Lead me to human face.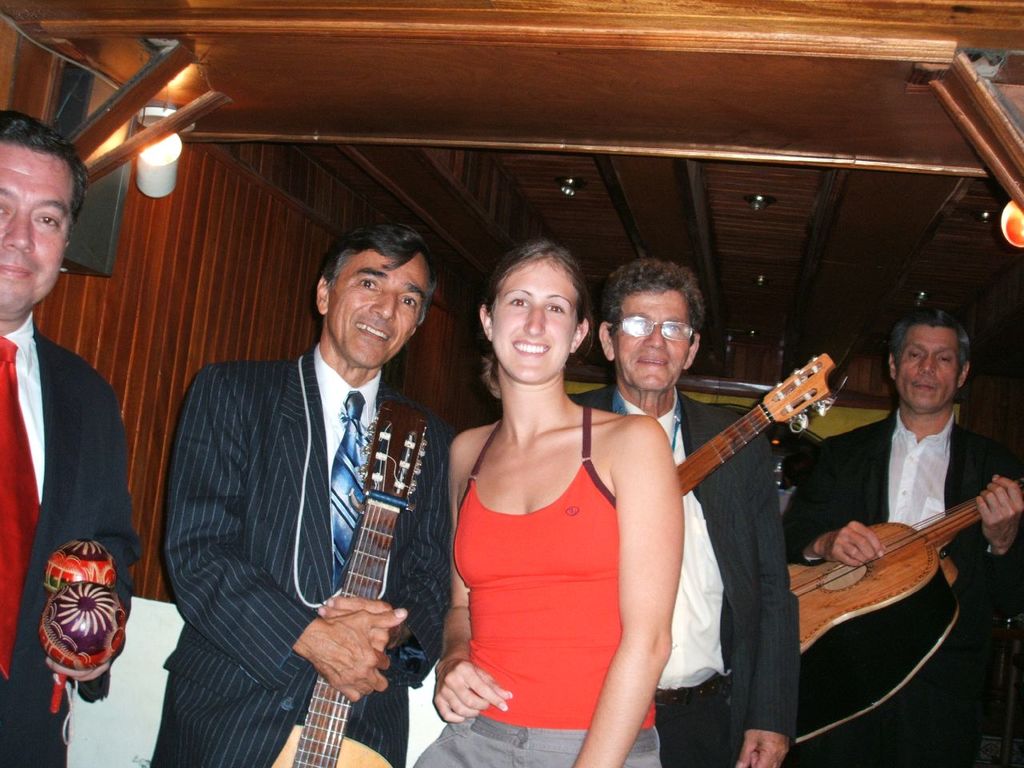
Lead to (326, 250, 430, 367).
